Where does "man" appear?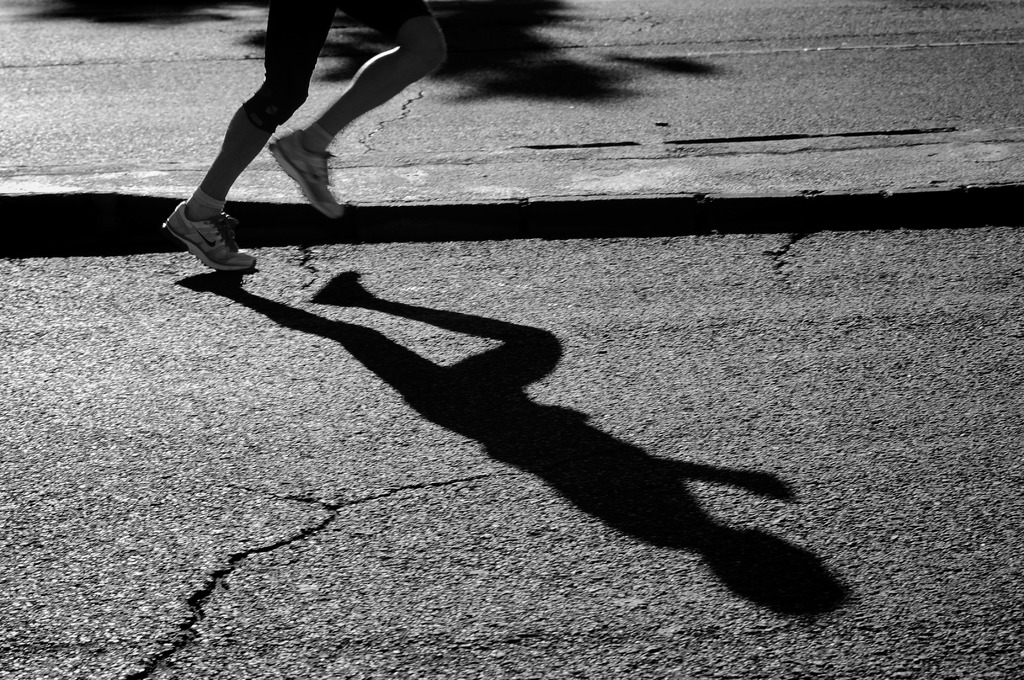
Appears at region(174, 19, 616, 263).
